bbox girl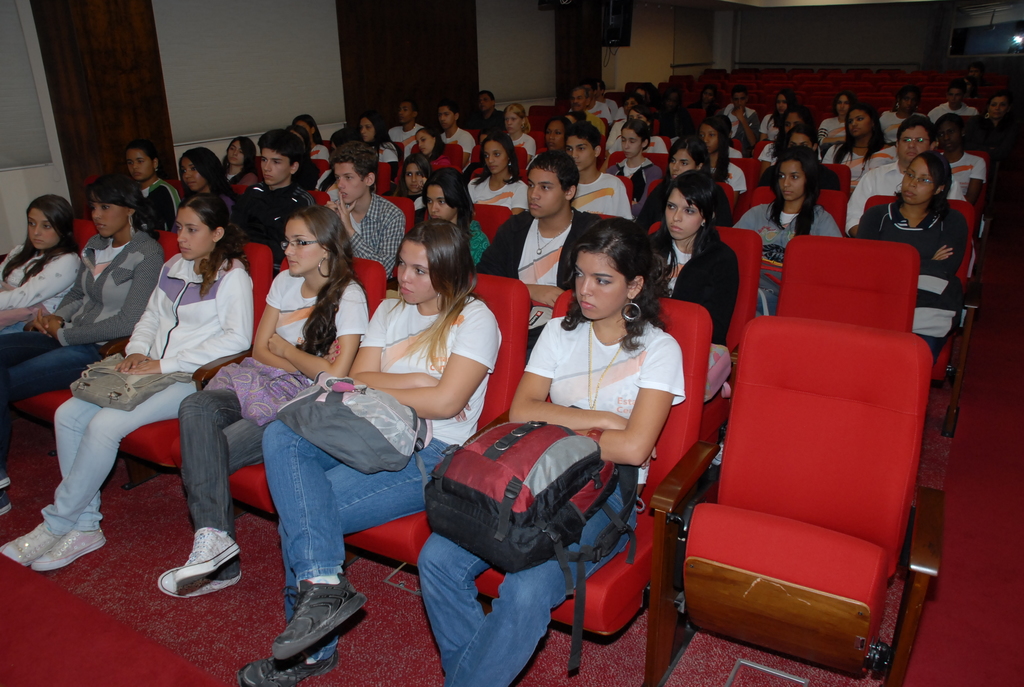
(611, 123, 650, 212)
